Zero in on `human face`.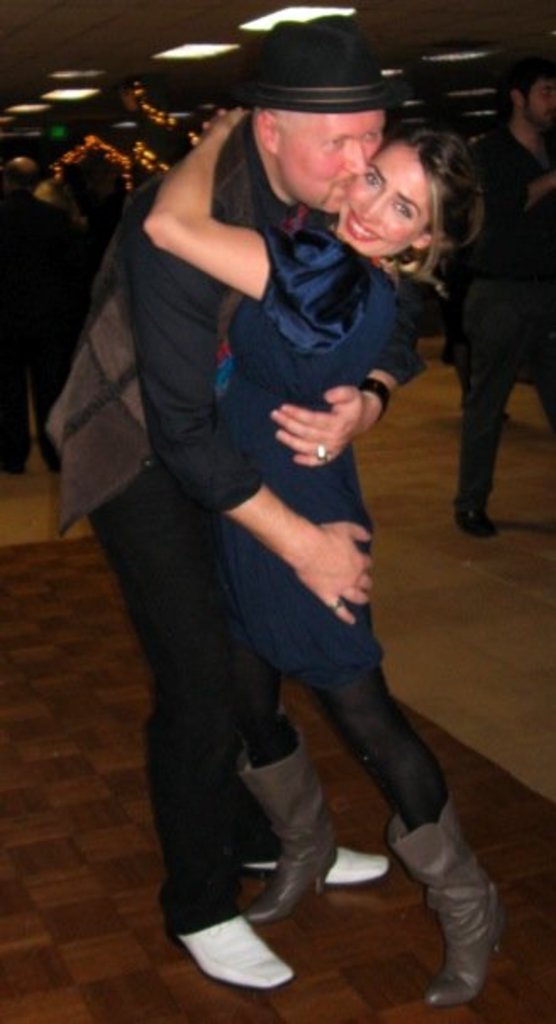
Zeroed in: {"left": 336, "top": 144, "right": 434, "bottom": 258}.
